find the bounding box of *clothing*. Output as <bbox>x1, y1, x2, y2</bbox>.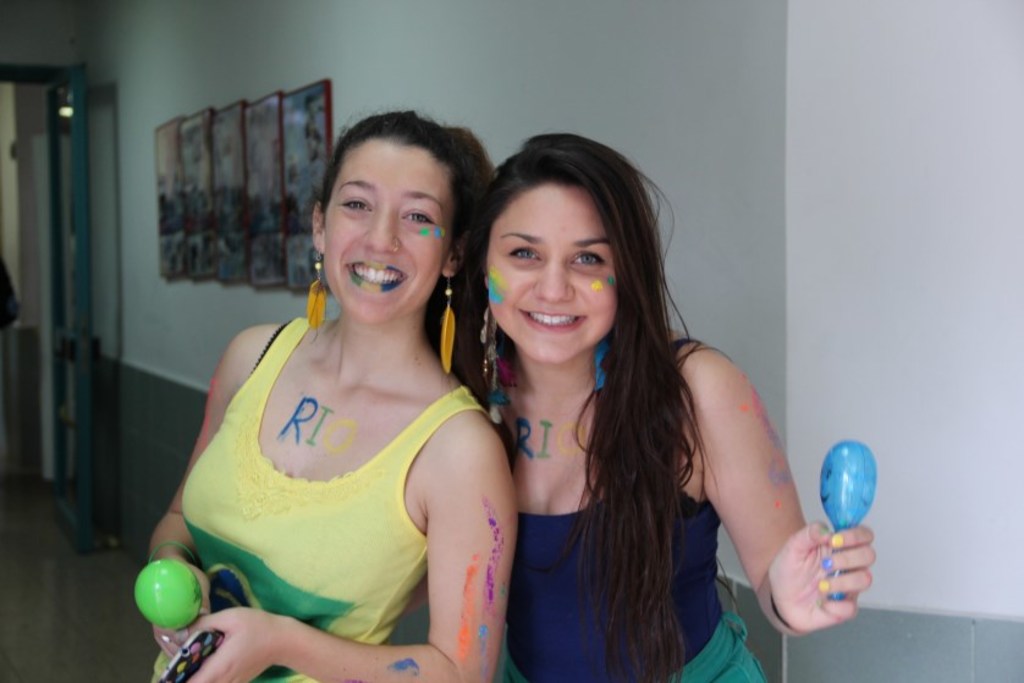
<bbox>503, 336, 728, 682</bbox>.
